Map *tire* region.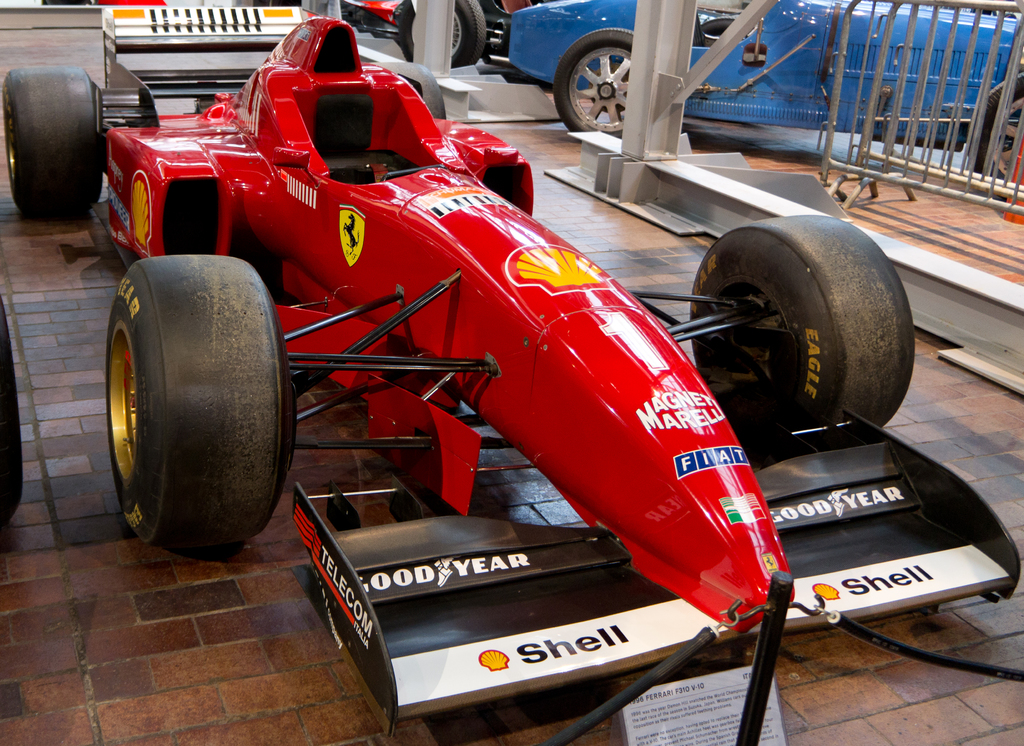
Mapped to {"x1": 98, "y1": 247, "x2": 280, "y2": 566}.
